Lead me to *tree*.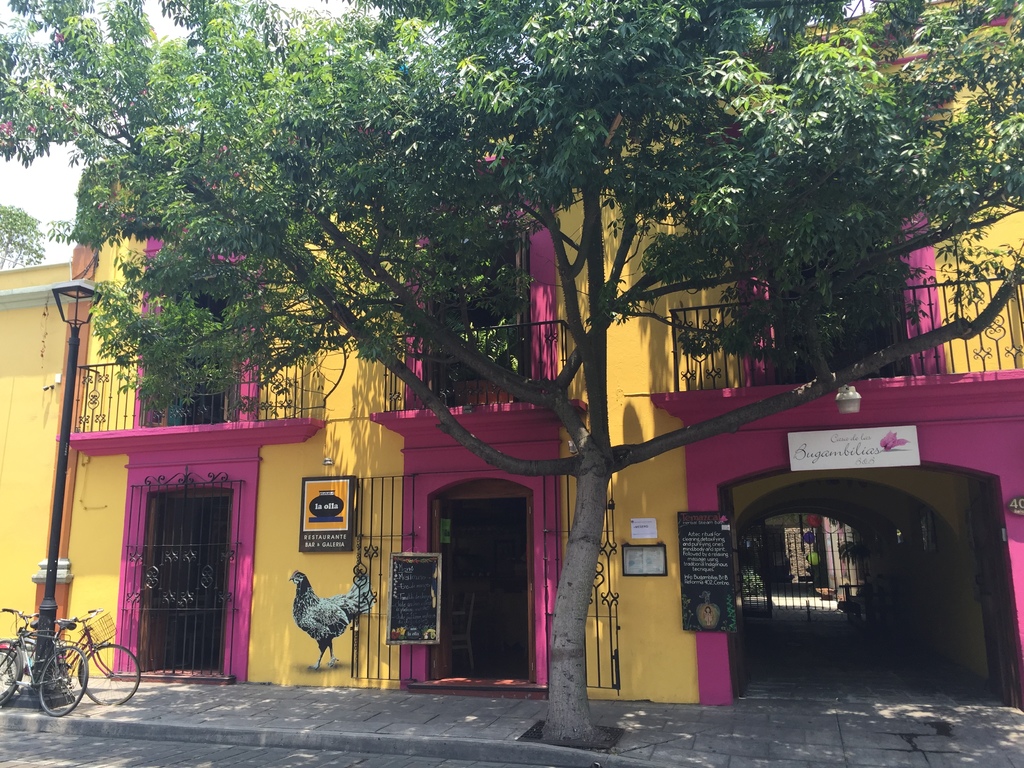
Lead to 0, 0, 1023, 751.
